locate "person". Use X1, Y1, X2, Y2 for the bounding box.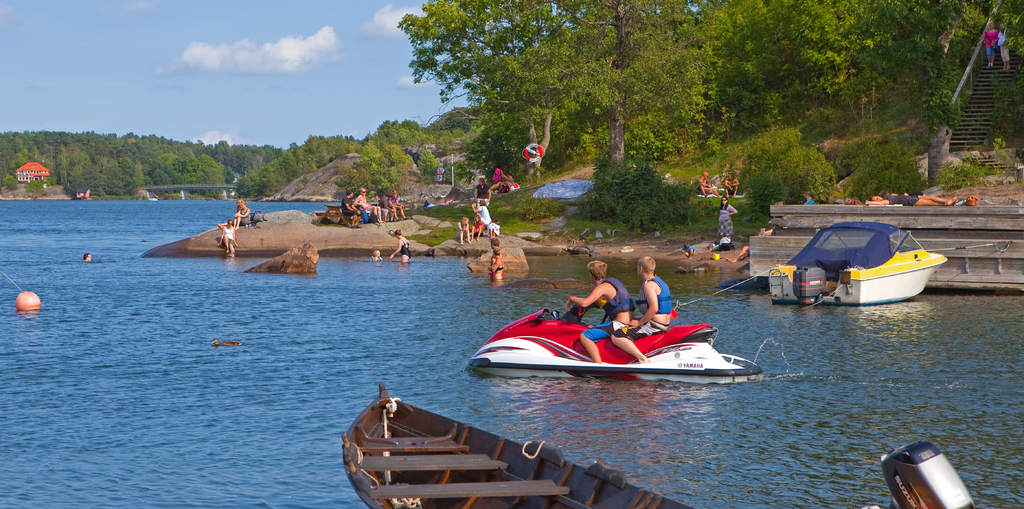
490, 250, 507, 280.
